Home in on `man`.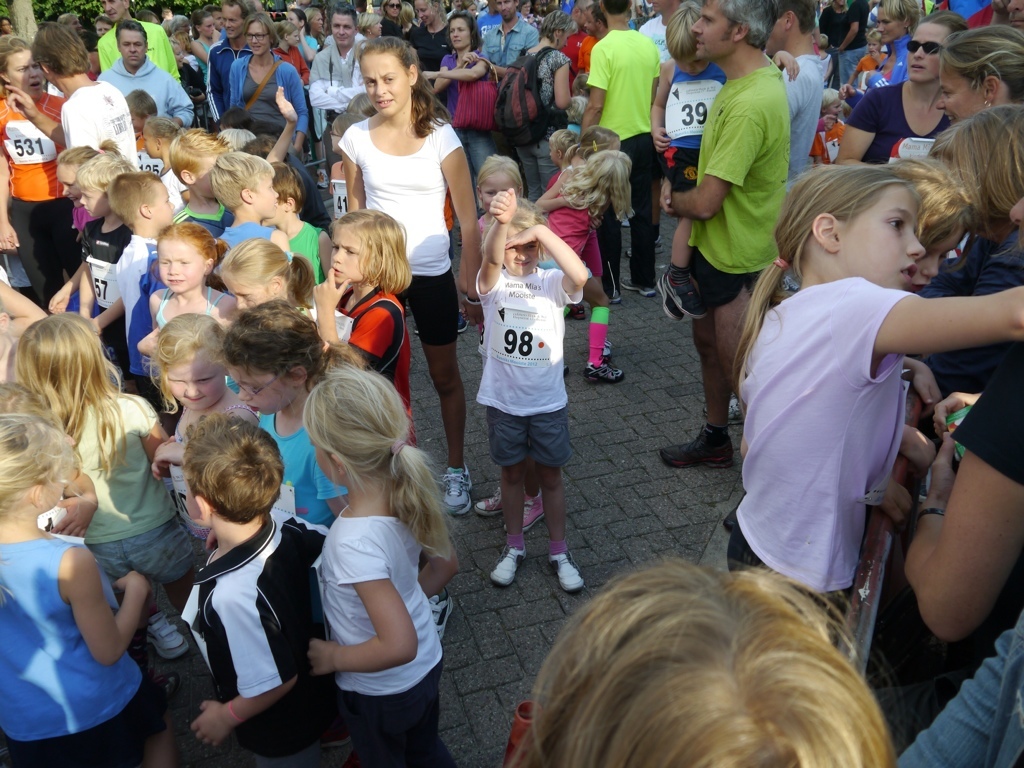
Homed in at BBox(582, 0, 661, 304).
